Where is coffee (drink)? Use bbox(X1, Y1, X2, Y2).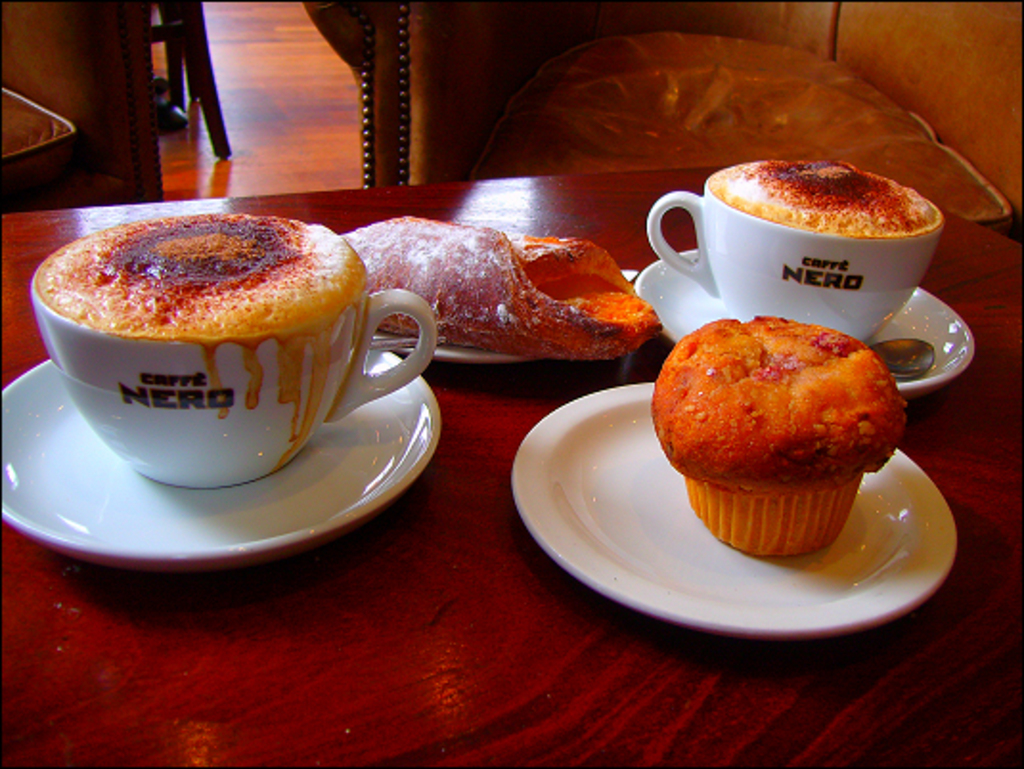
bbox(710, 157, 947, 243).
